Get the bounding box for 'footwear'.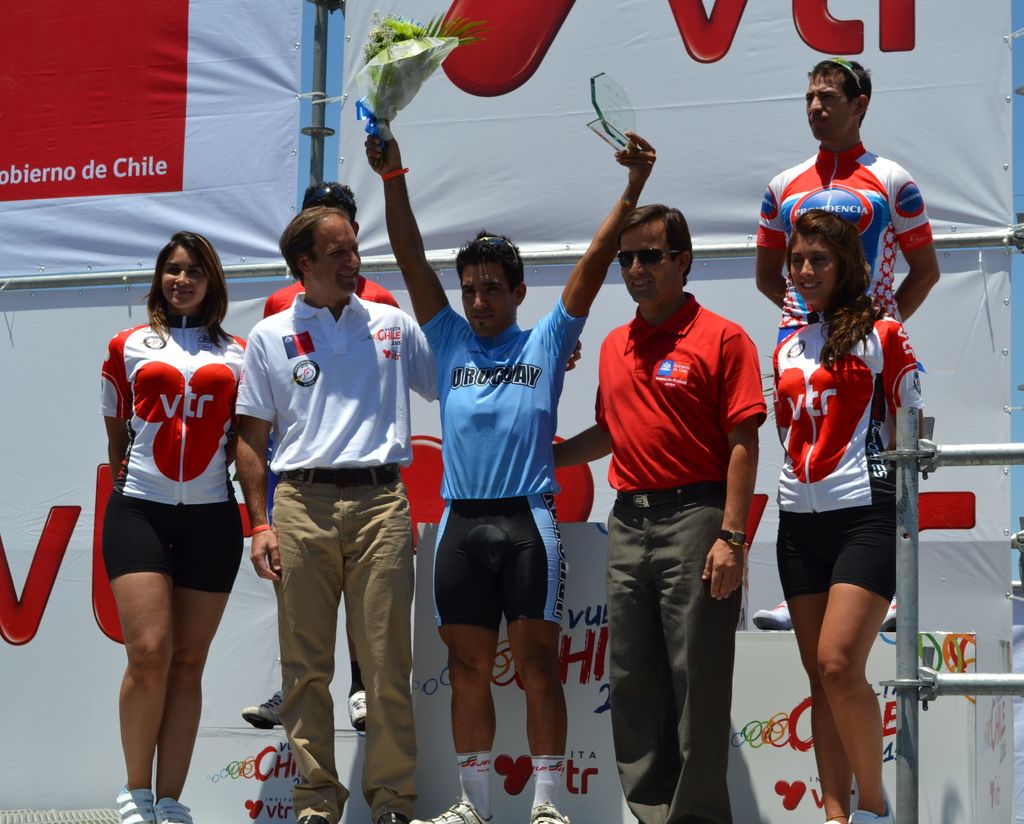
region(292, 814, 323, 823).
